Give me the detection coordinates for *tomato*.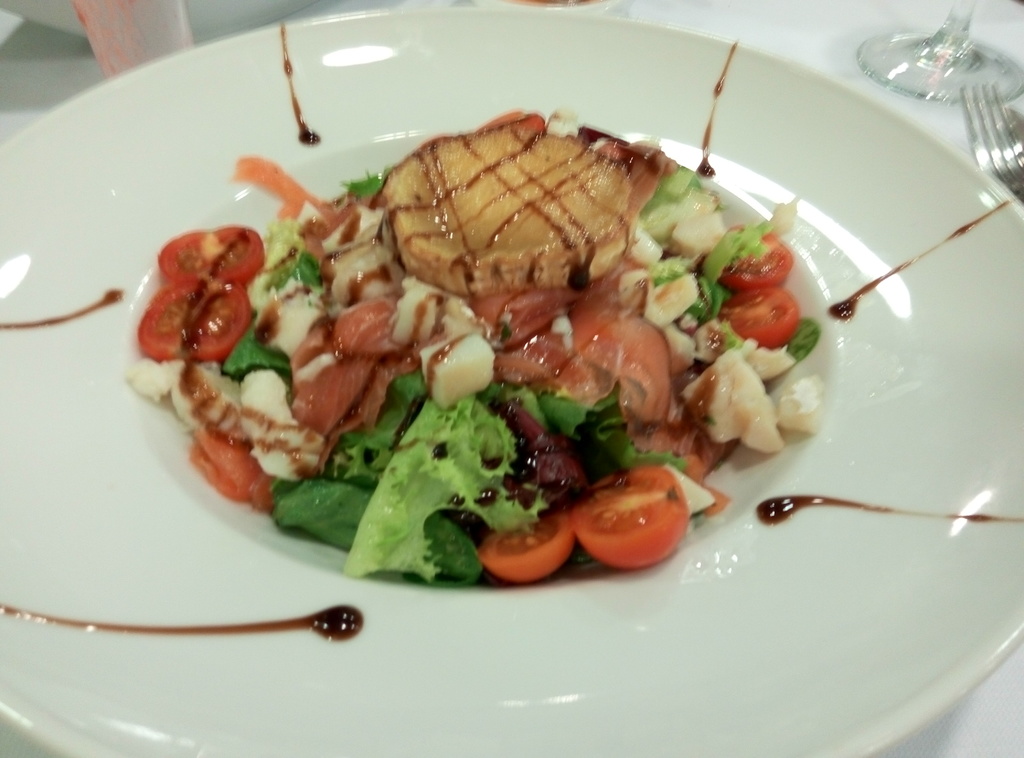
crop(521, 433, 590, 501).
